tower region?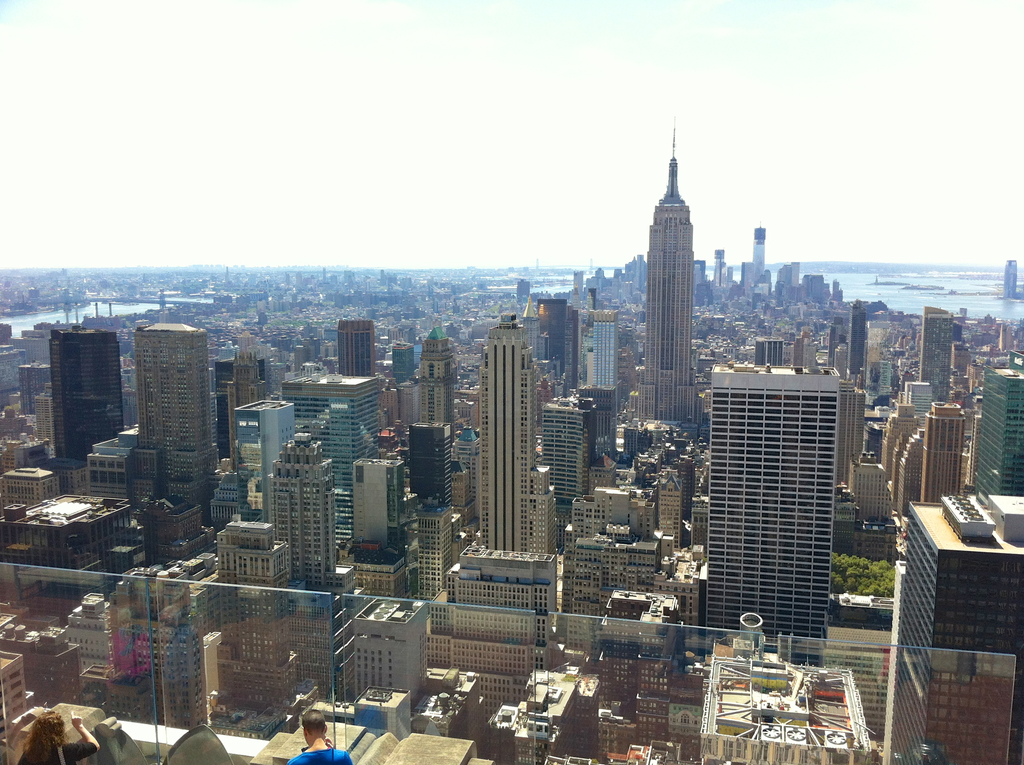
region(927, 399, 963, 503)
